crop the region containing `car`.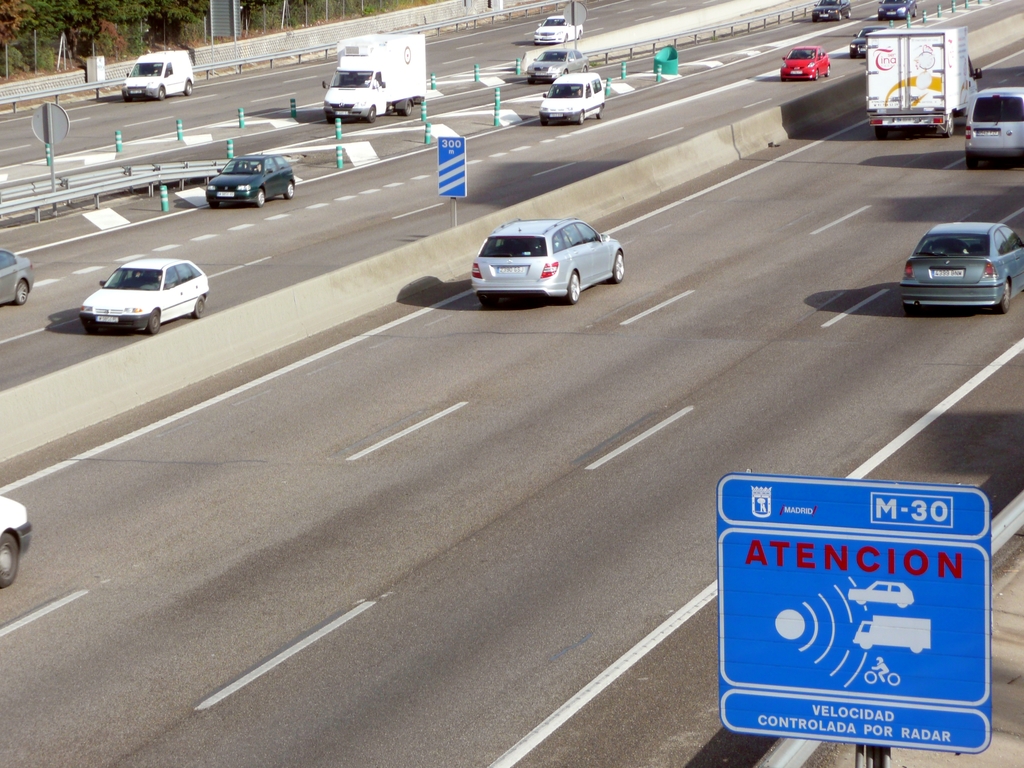
Crop region: <box>778,44,831,82</box>.
